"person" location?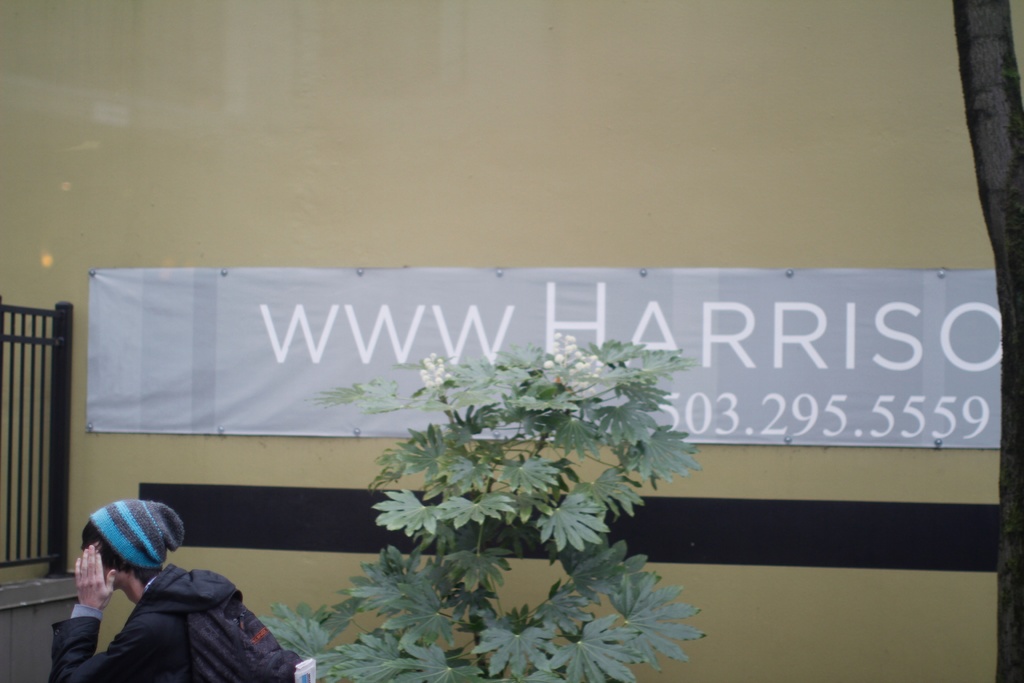
52, 503, 256, 682
